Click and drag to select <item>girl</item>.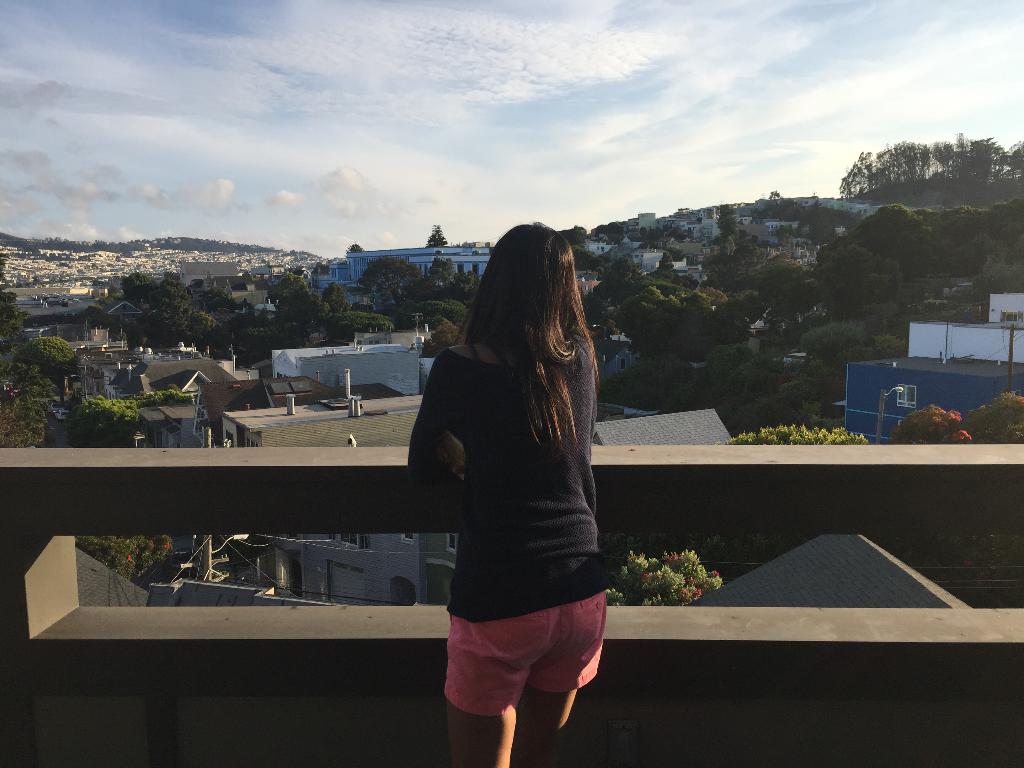
Selection: (404, 220, 601, 767).
